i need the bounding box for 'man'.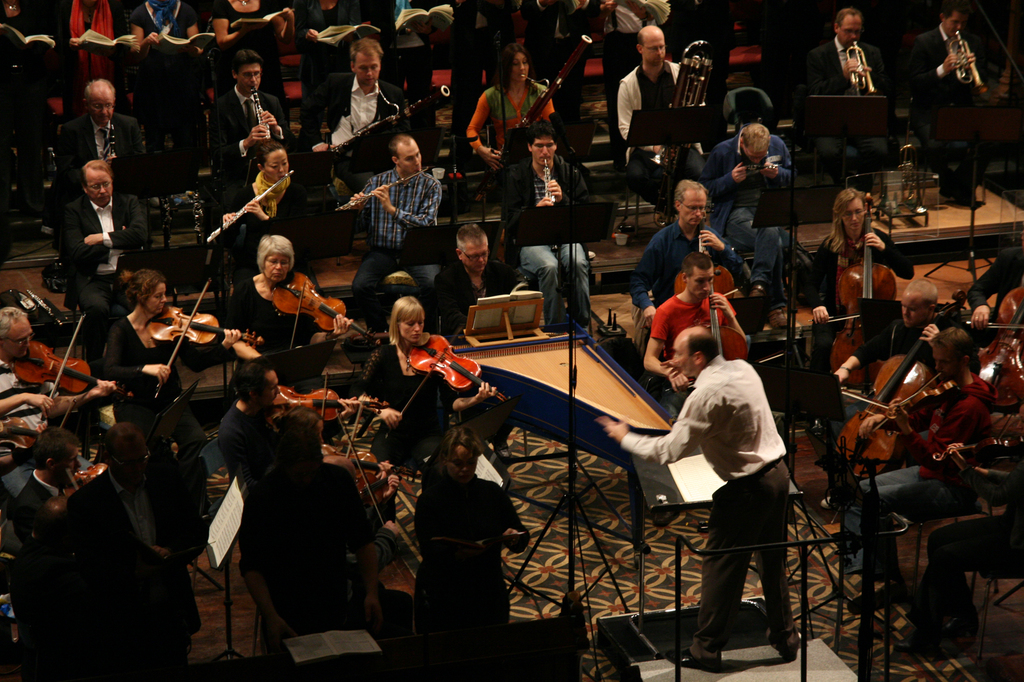
Here it is: box=[40, 0, 143, 108].
